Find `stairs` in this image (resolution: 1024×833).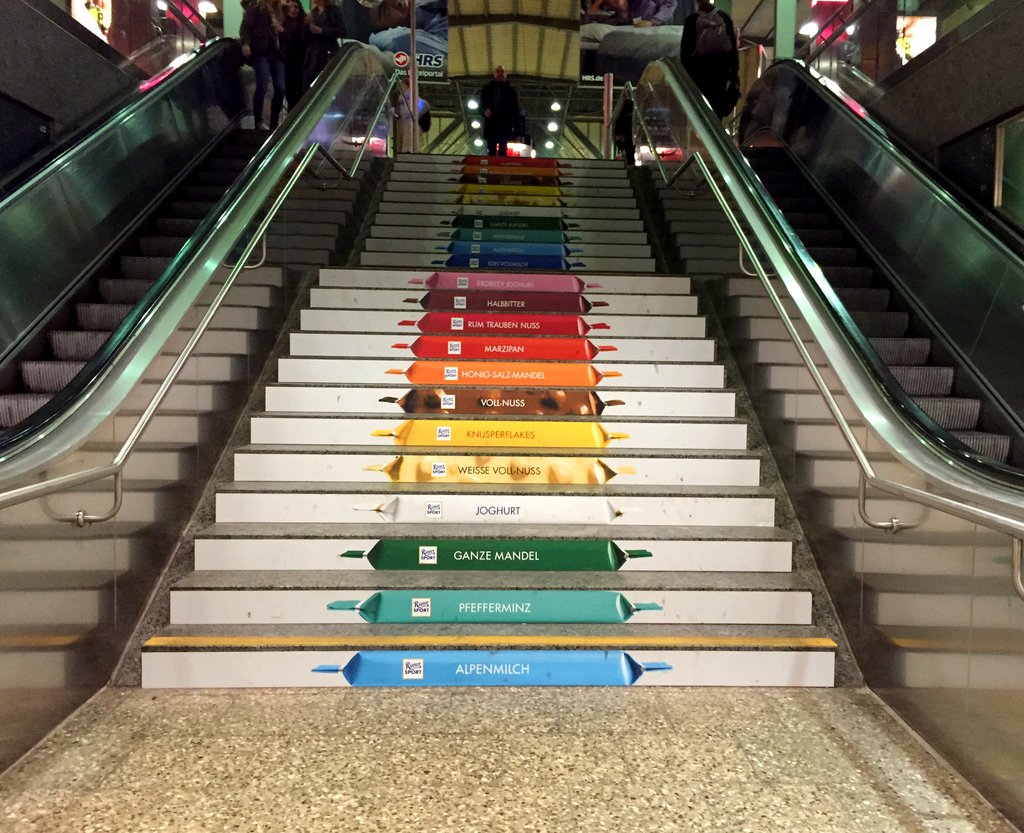
left=141, top=151, right=837, bottom=688.
